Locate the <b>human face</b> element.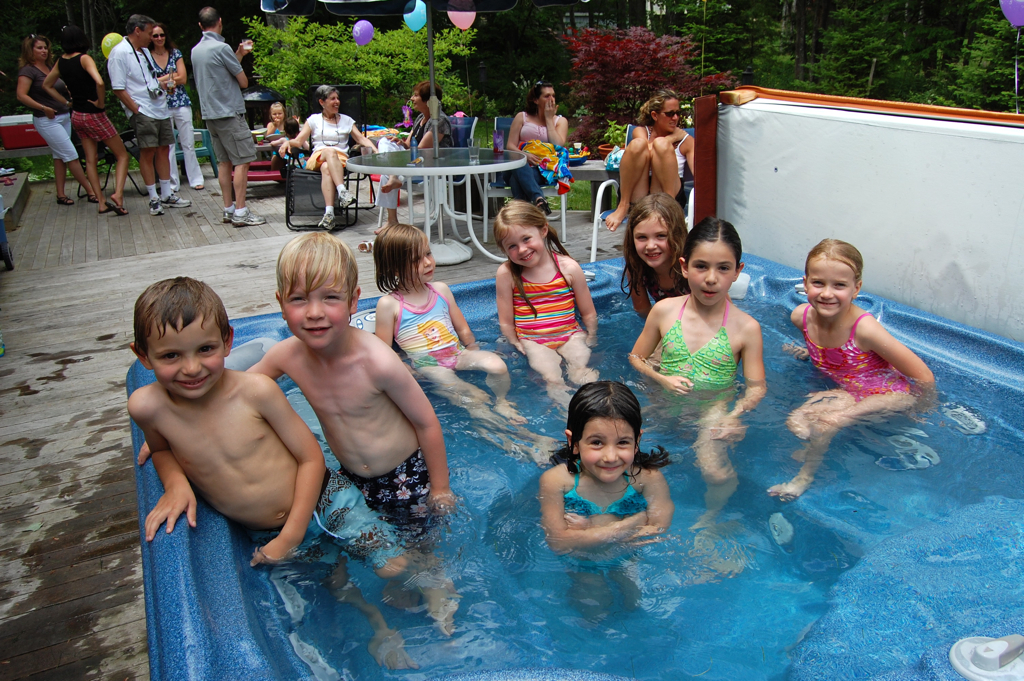
Element bbox: locate(136, 23, 152, 46).
